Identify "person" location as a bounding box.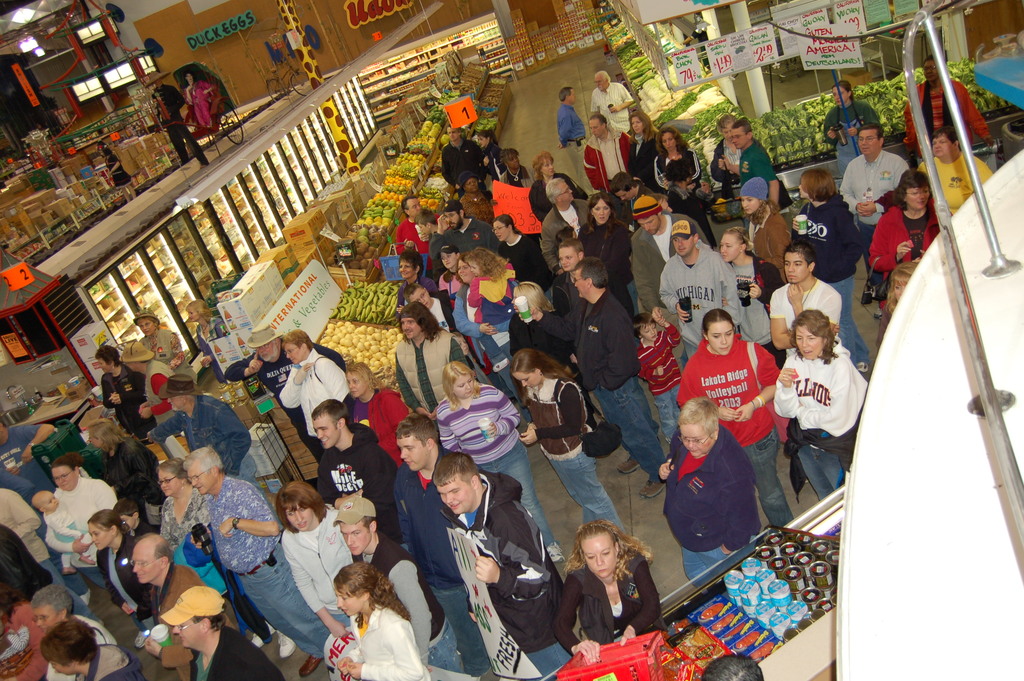
region(182, 444, 330, 675).
